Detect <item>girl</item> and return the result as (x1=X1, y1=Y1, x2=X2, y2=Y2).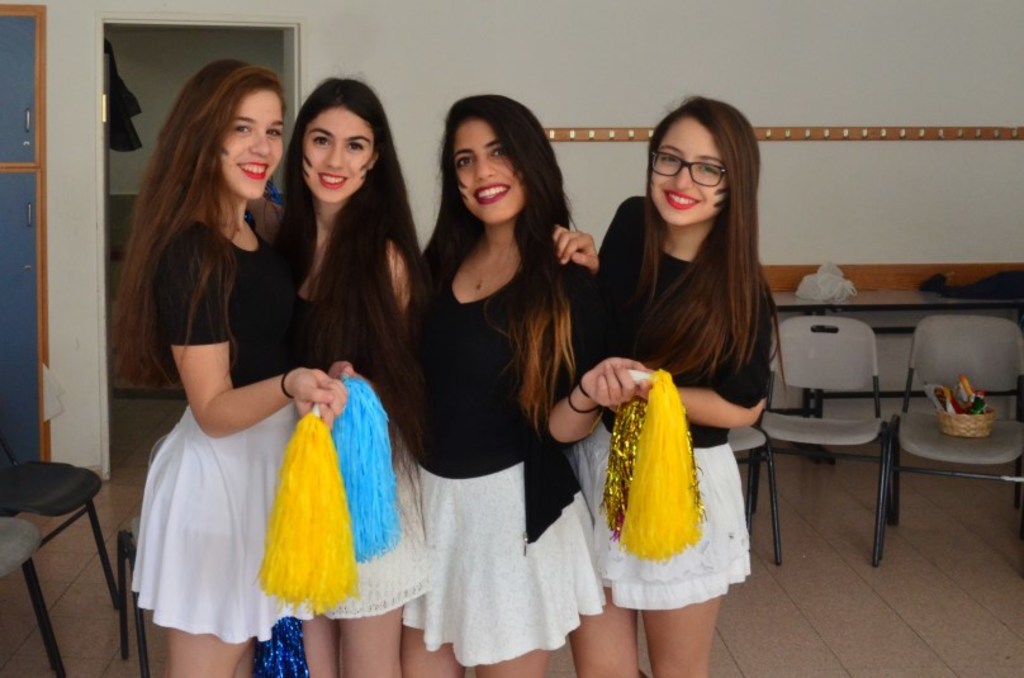
(x1=261, y1=79, x2=428, y2=677).
